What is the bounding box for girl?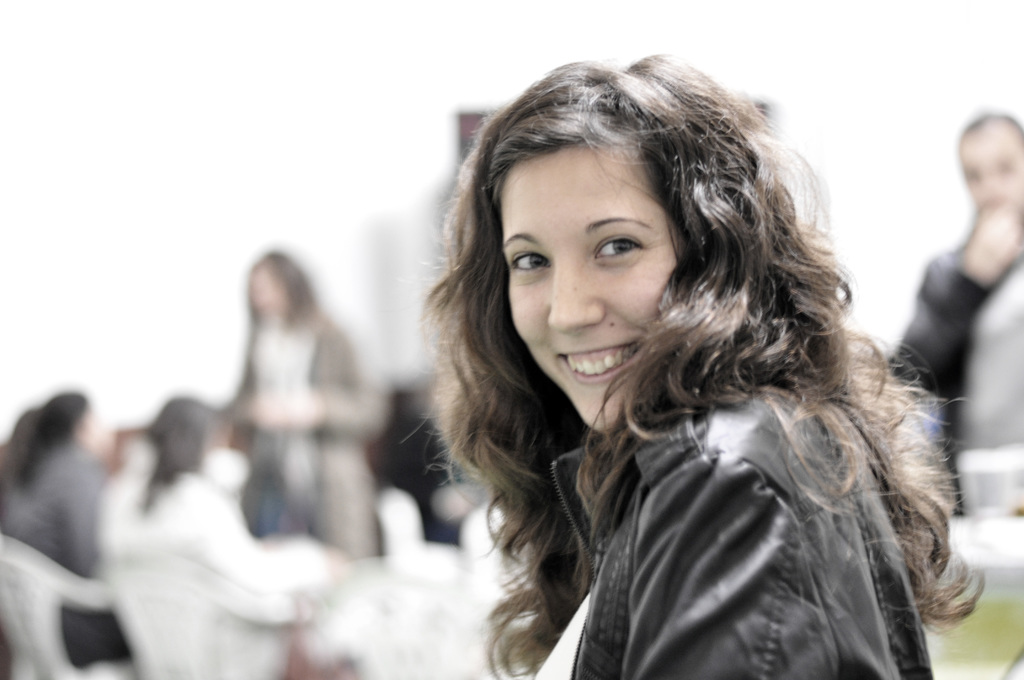
crop(399, 45, 989, 679).
